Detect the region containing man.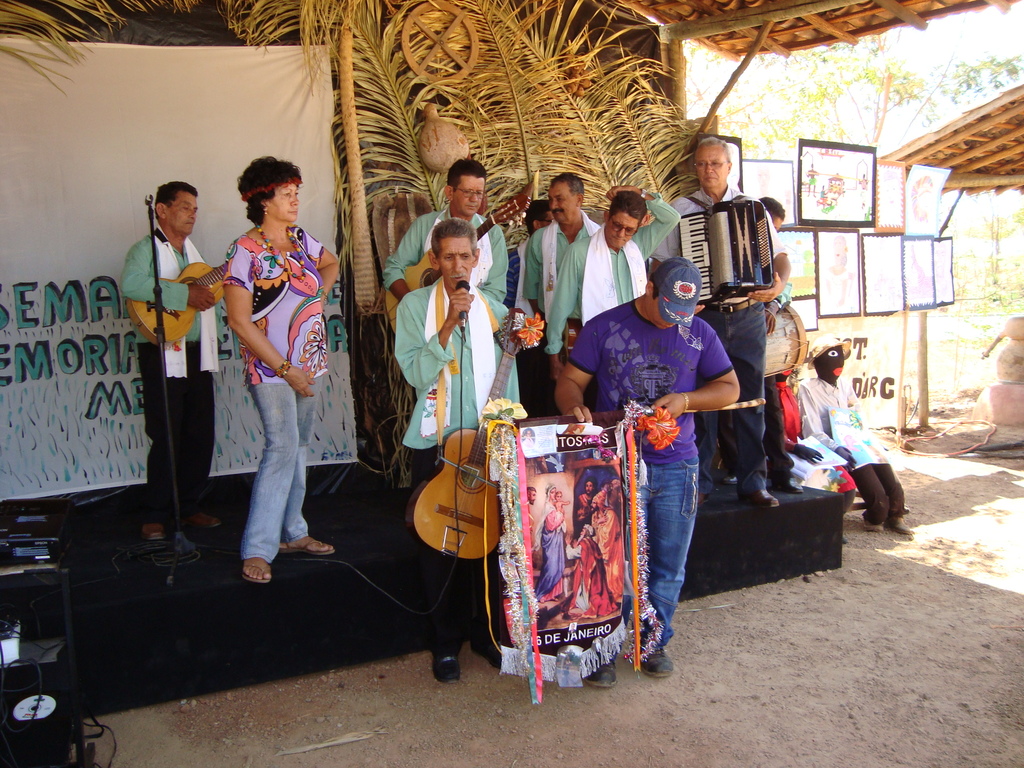
locate(113, 175, 224, 547).
